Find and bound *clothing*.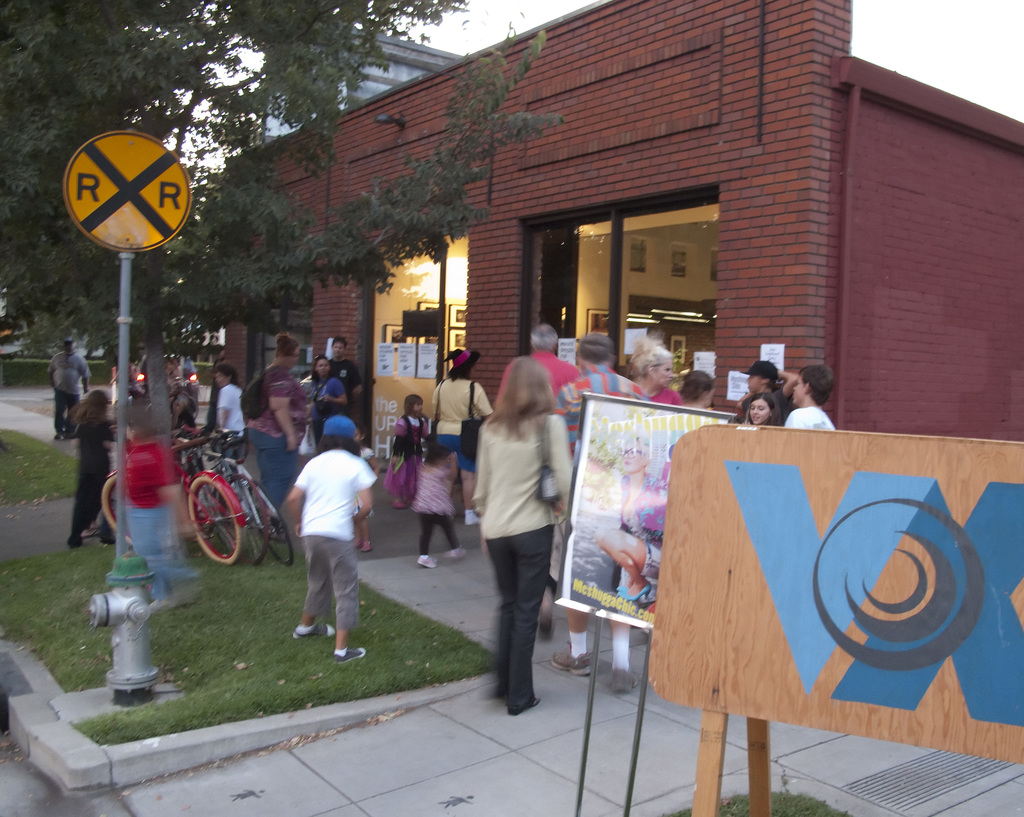
Bound: box=[659, 459, 672, 489].
